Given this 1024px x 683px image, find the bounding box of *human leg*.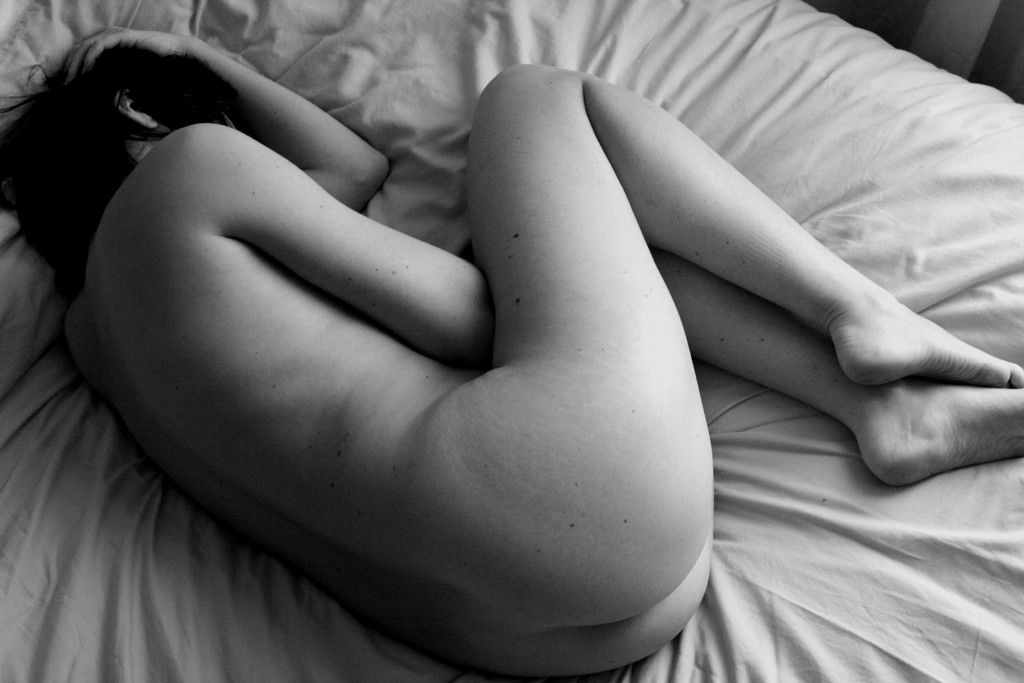
pyautogui.locateOnScreen(524, 247, 1023, 675).
